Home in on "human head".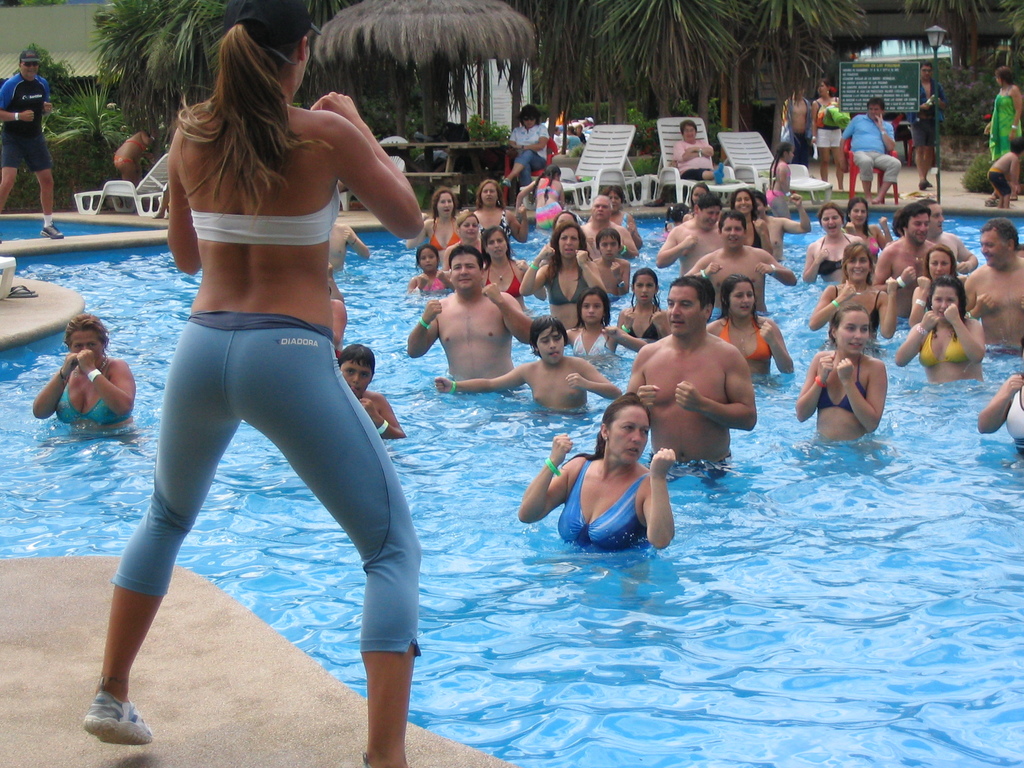
Homed in at {"x1": 528, "y1": 310, "x2": 569, "y2": 368}.
